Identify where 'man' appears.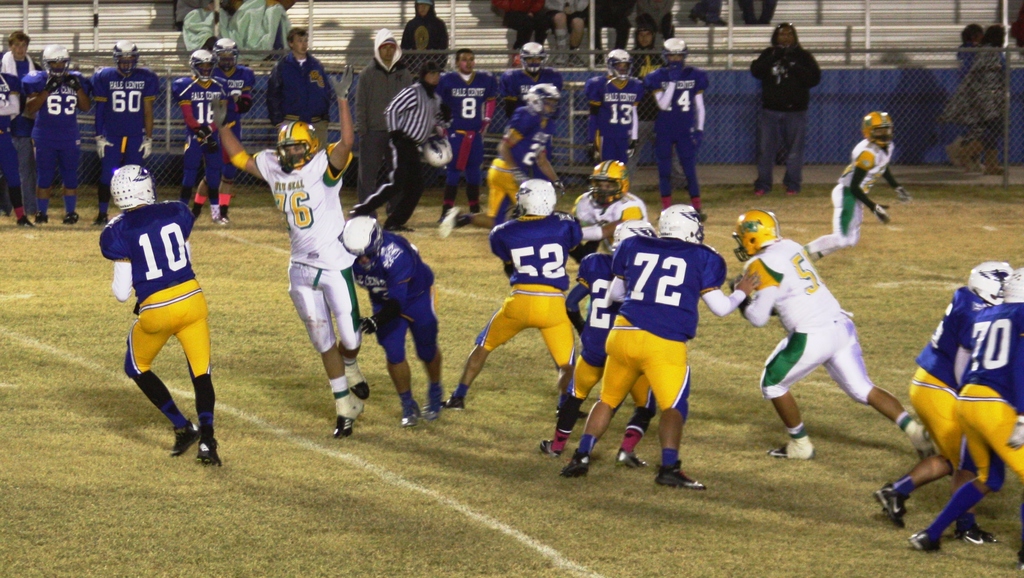
Appears at locate(749, 21, 826, 195).
